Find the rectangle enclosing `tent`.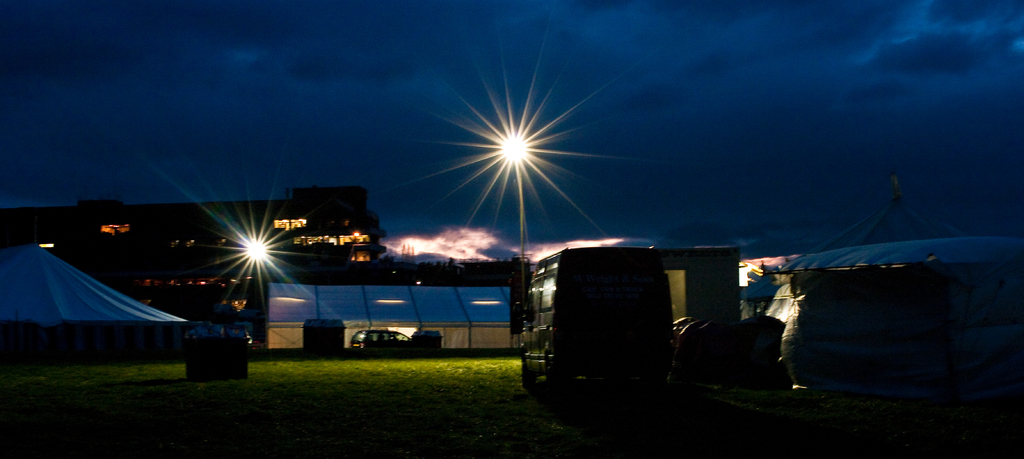
(764, 179, 1009, 396).
